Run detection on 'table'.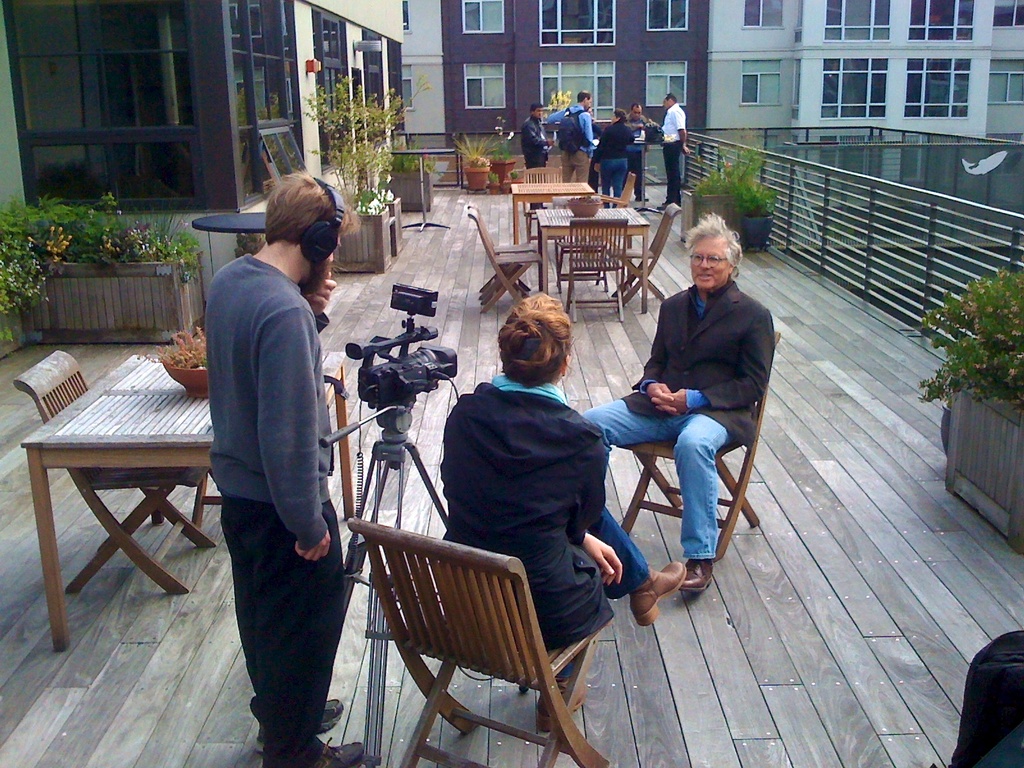
Result: left=511, top=179, right=594, bottom=243.
